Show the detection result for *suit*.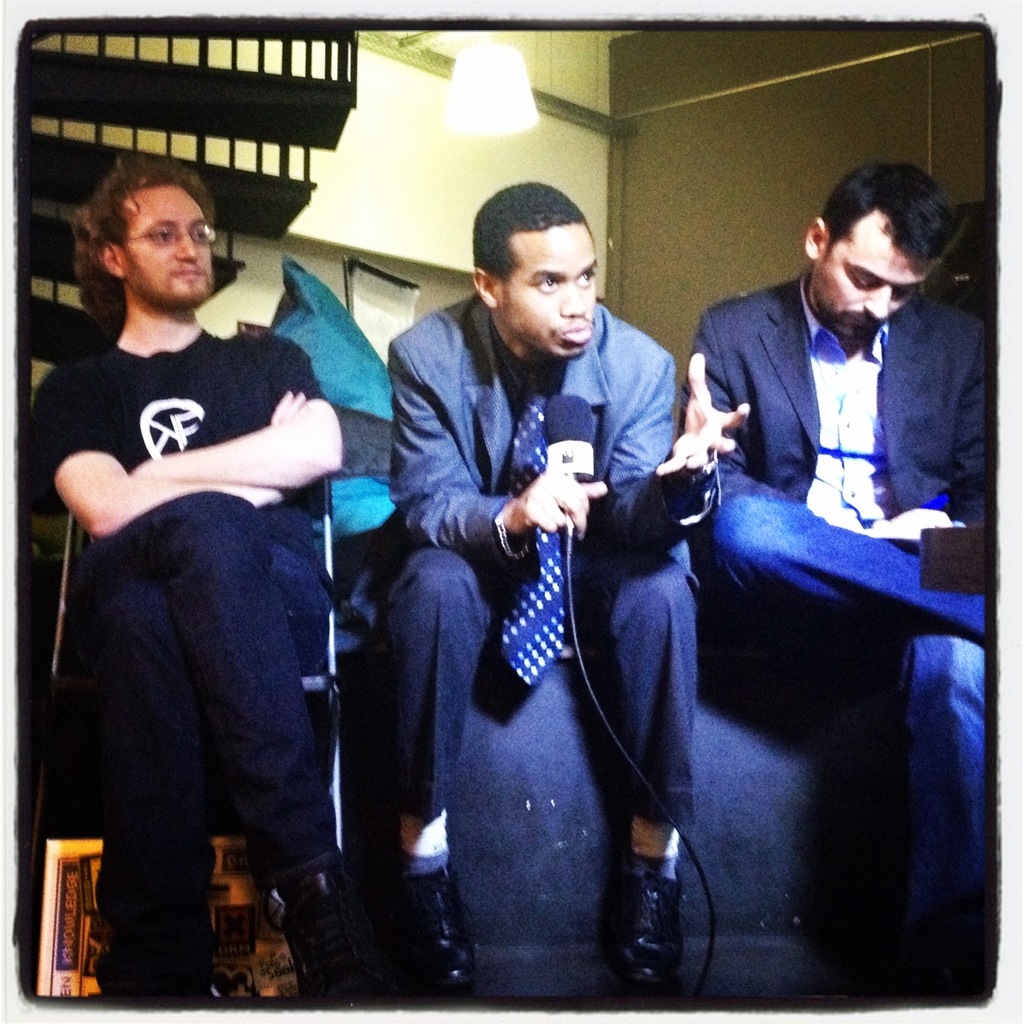
l=375, t=295, r=701, b=820.
